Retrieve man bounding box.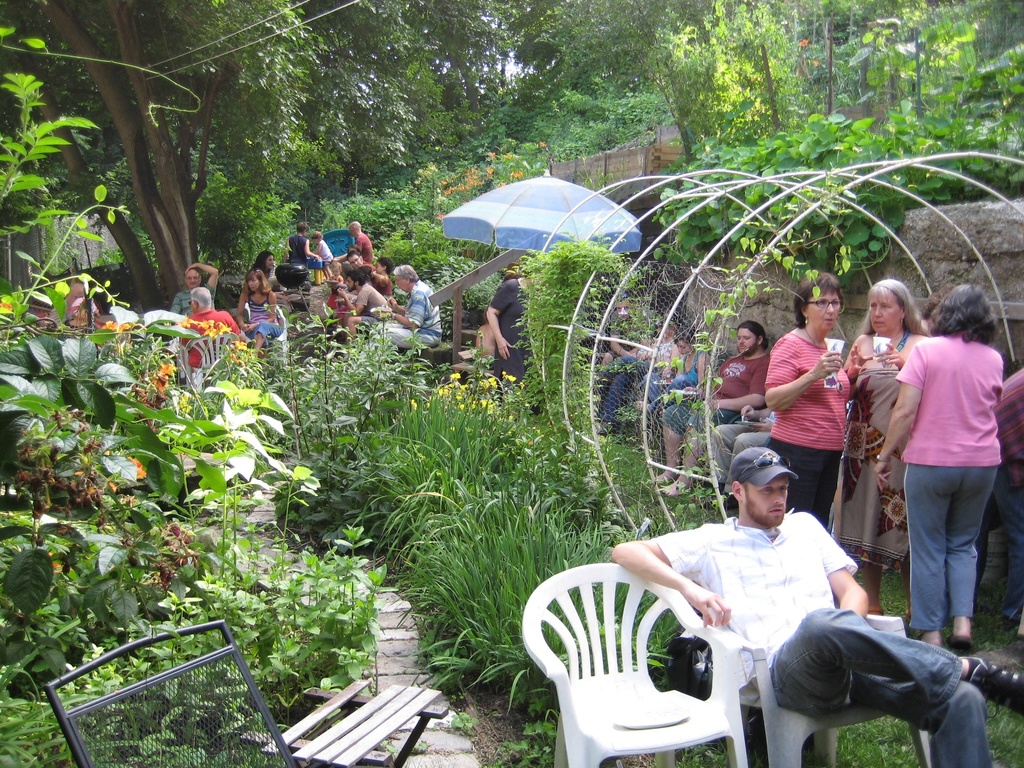
Bounding box: pyautogui.locateOnScreen(335, 266, 392, 343).
